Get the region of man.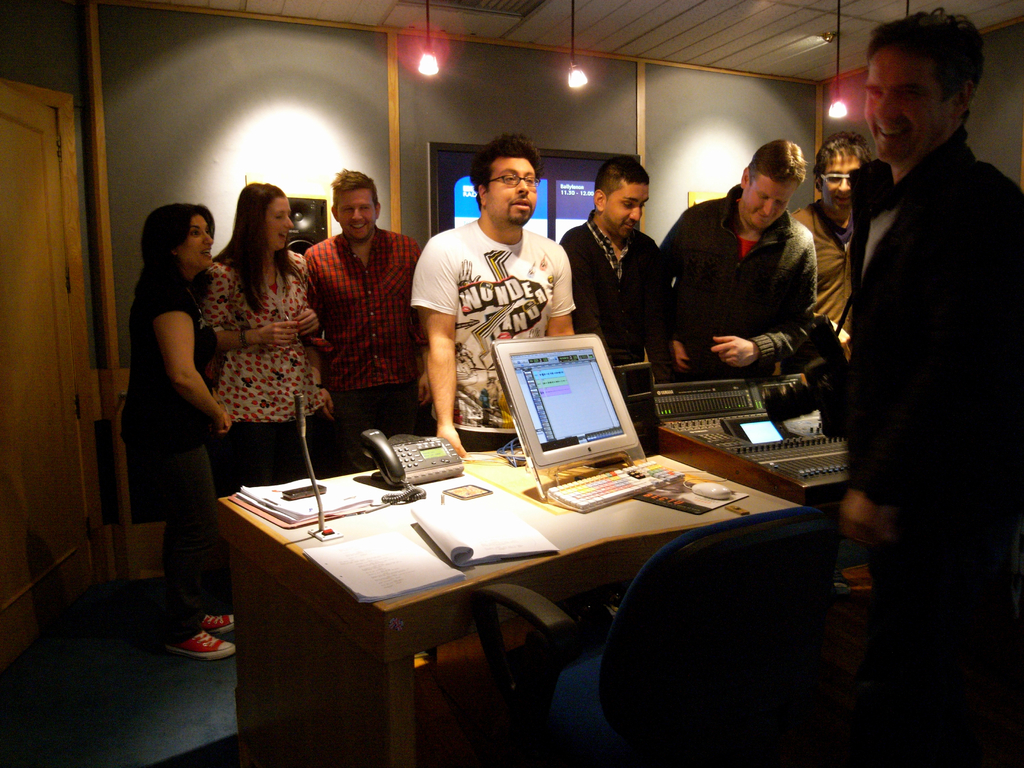
{"left": 809, "top": 0, "right": 1023, "bottom": 676}.
